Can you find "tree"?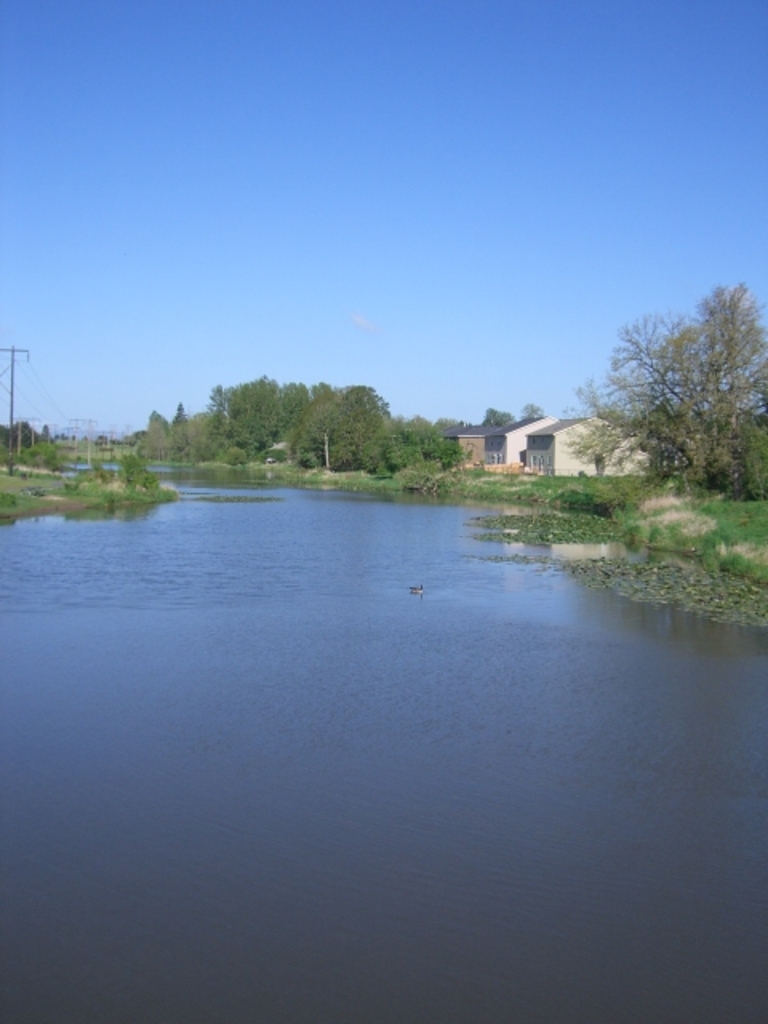
Yes, bounding box: box(488, 406, 515, 435).
